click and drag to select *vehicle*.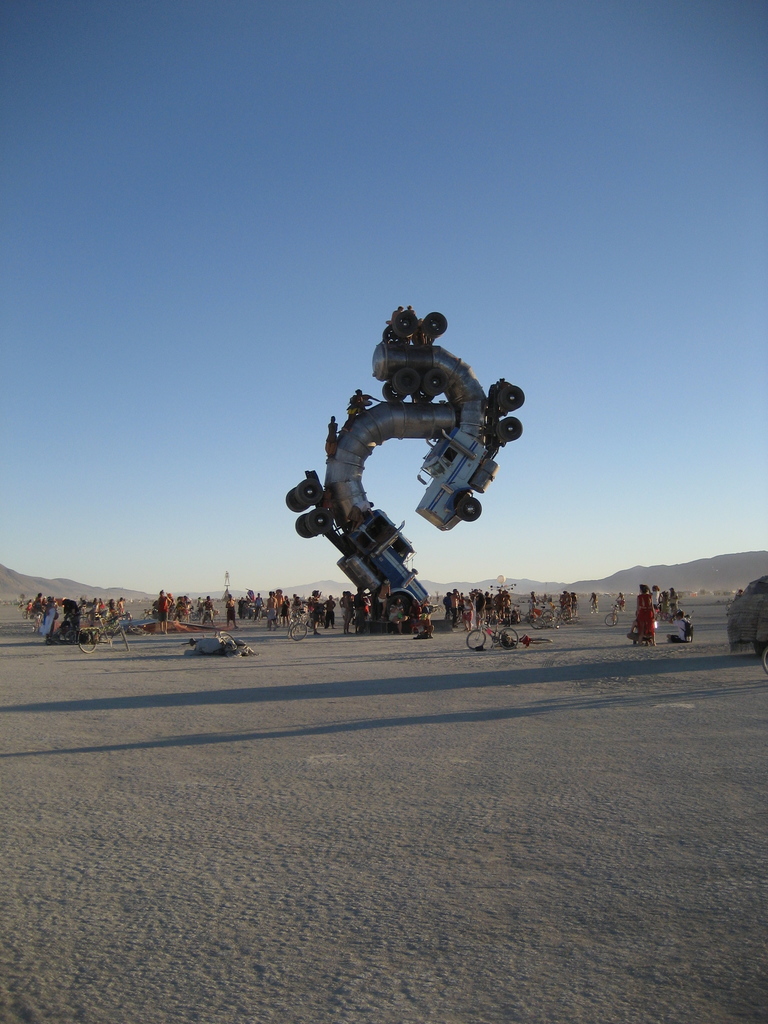
Selection: BBox(370, 305, 524, 533).
